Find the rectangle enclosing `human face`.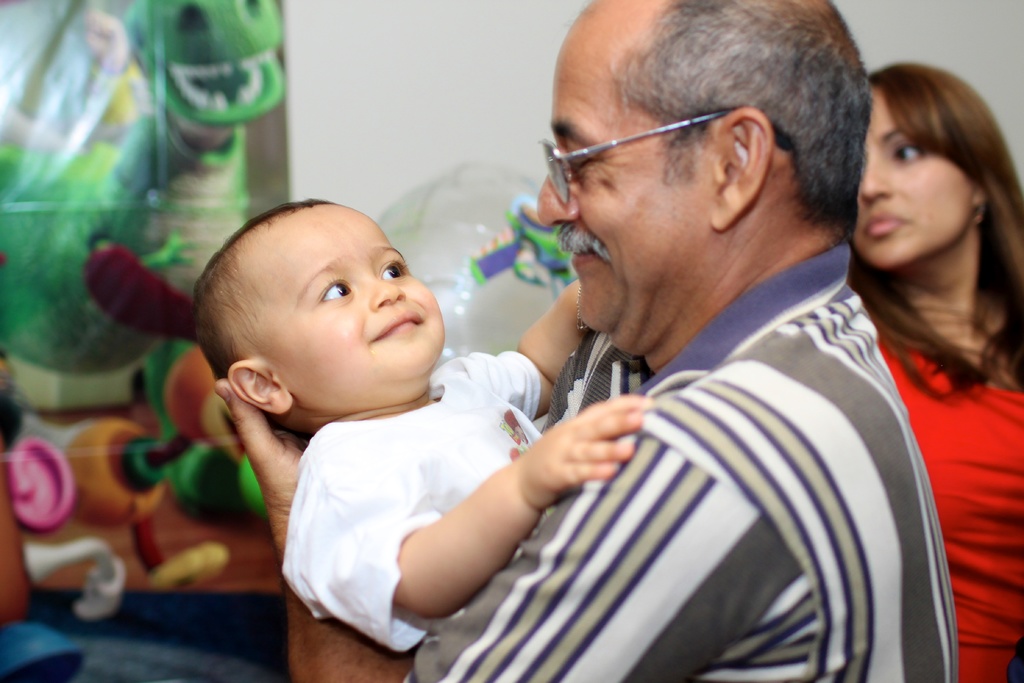
{"left": 248, "top": 199, "right": 449, "bottom": 388}.
